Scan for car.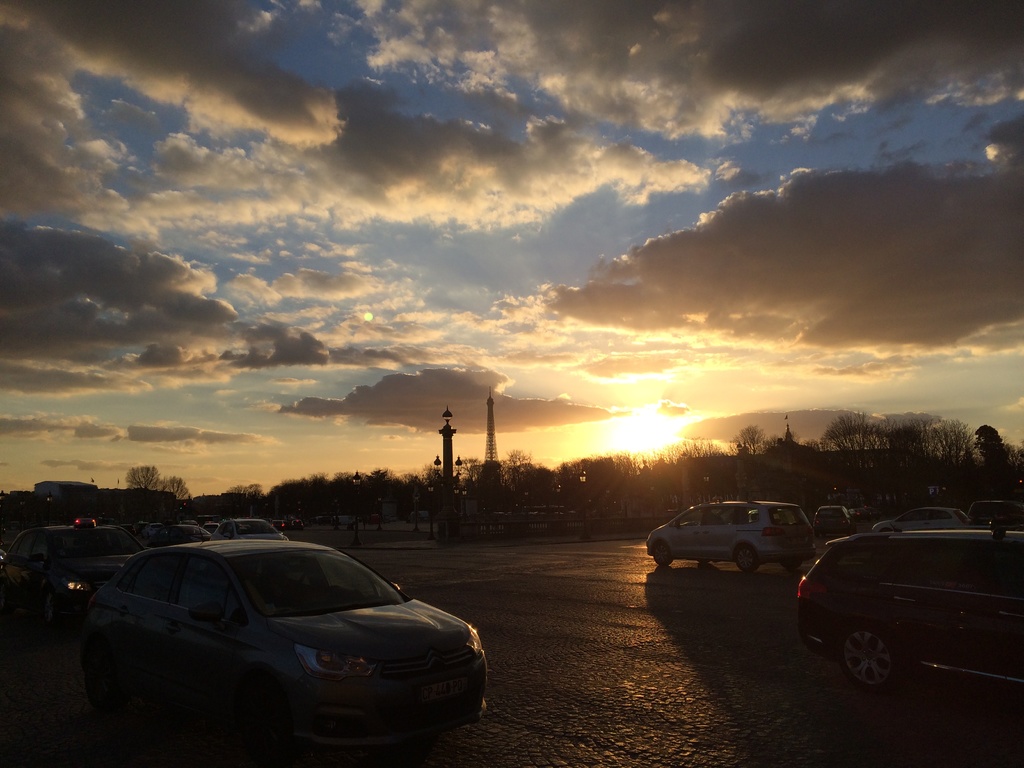
Scan result: 820:506:850:541.
